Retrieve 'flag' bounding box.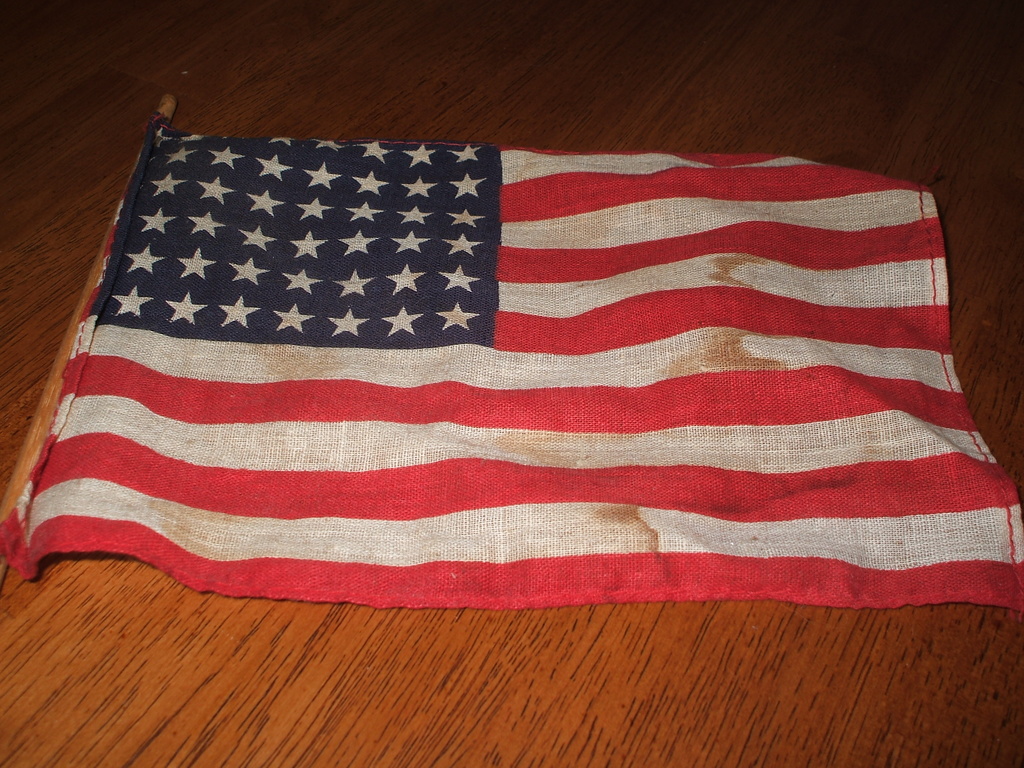
Bounding box: BBox(0, 113, 1023, 613).
